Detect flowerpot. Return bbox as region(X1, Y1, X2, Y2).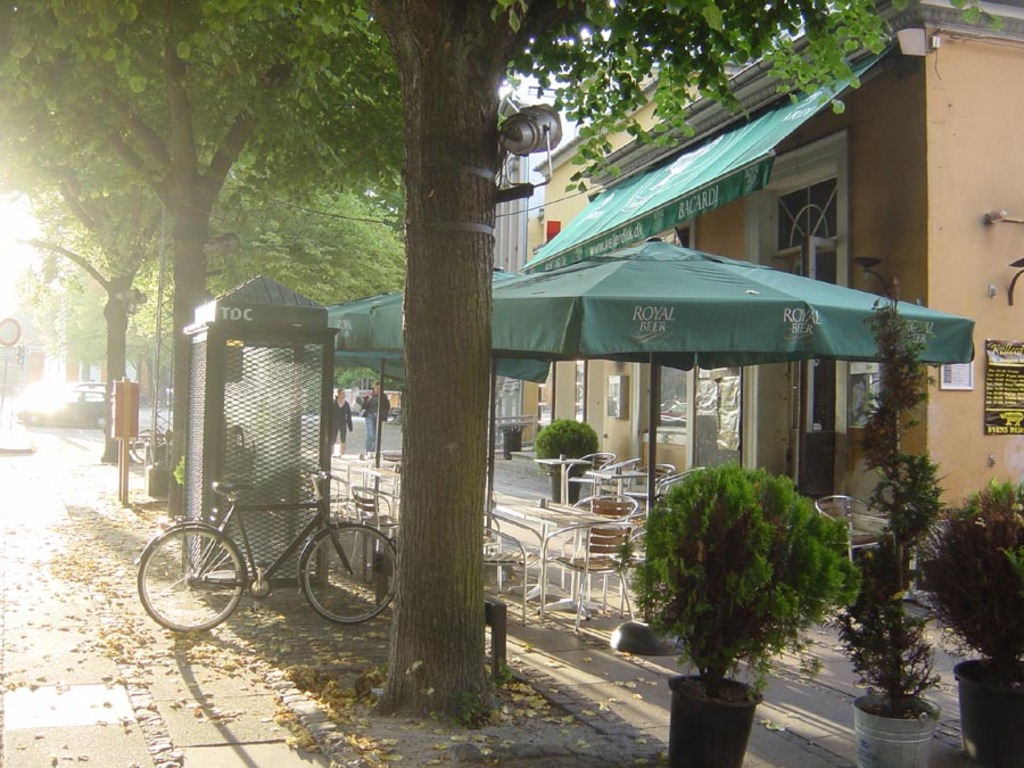
region(853, 687, 940, 767).
